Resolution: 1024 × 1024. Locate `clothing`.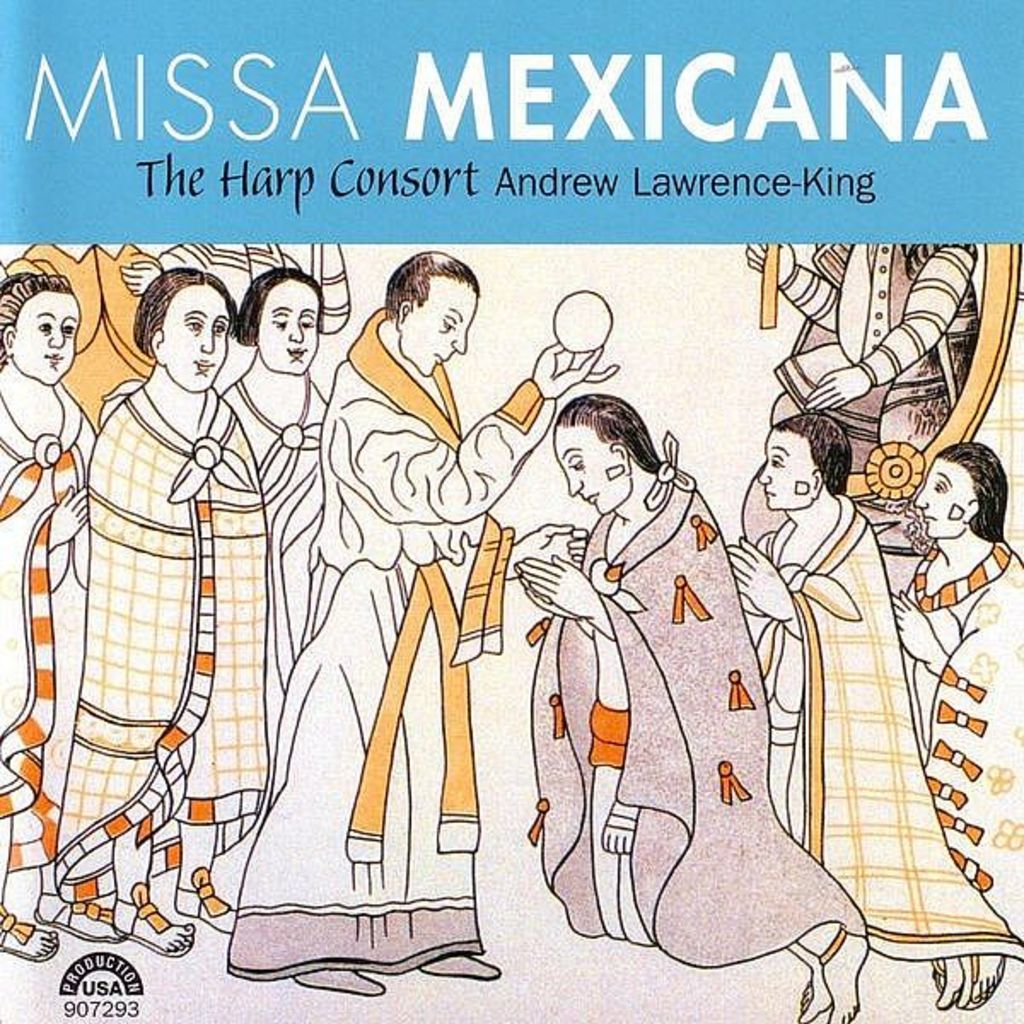
[896,543,1022,911].
